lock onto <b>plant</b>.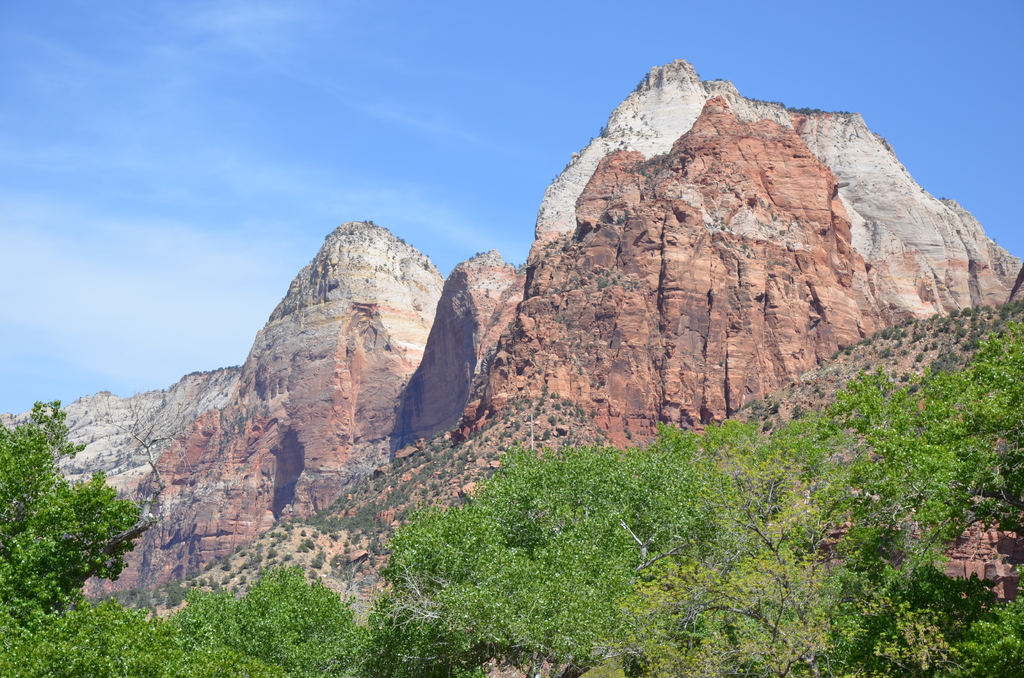
Locked: (left=588, top=405, right=598, bottom=418).
